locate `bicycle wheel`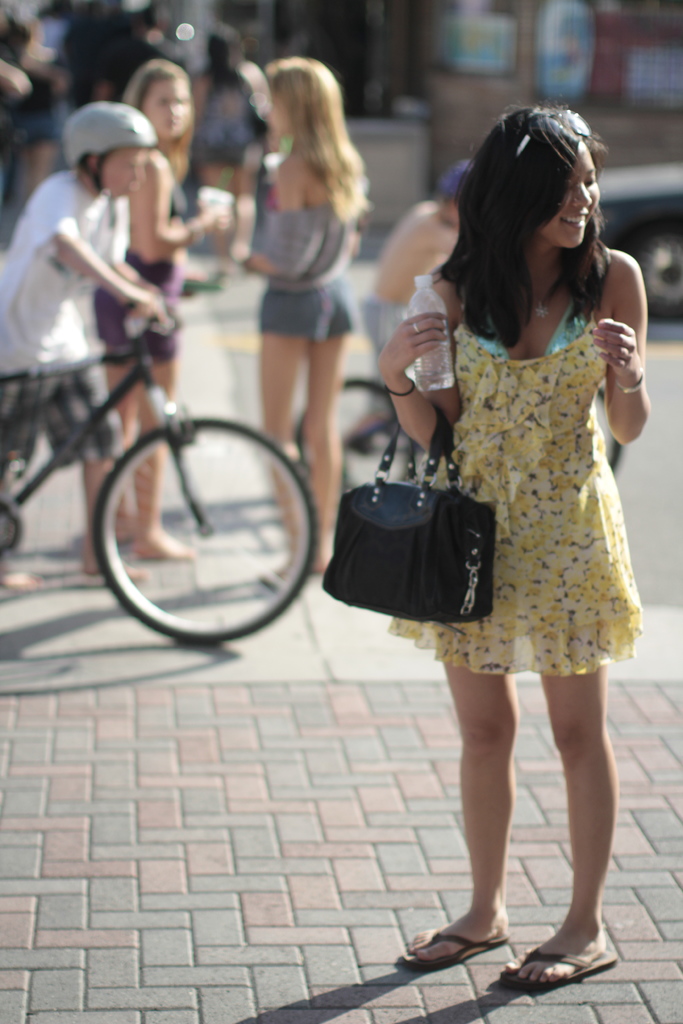
l=95, t=401, r=319, b=648
